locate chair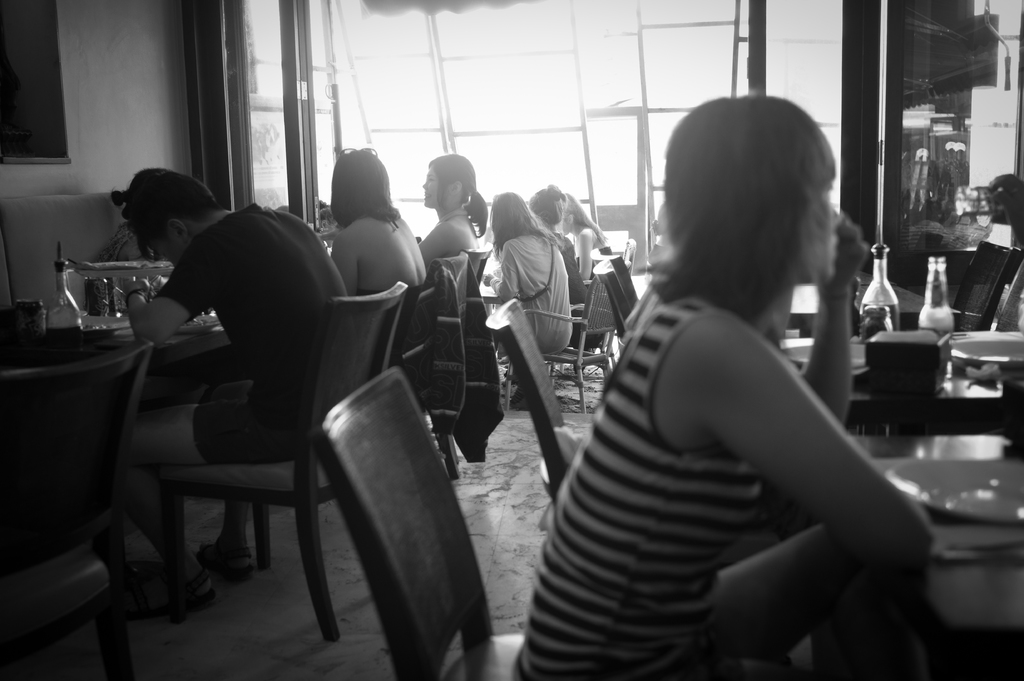
detection(0, 342, 155, 680)
